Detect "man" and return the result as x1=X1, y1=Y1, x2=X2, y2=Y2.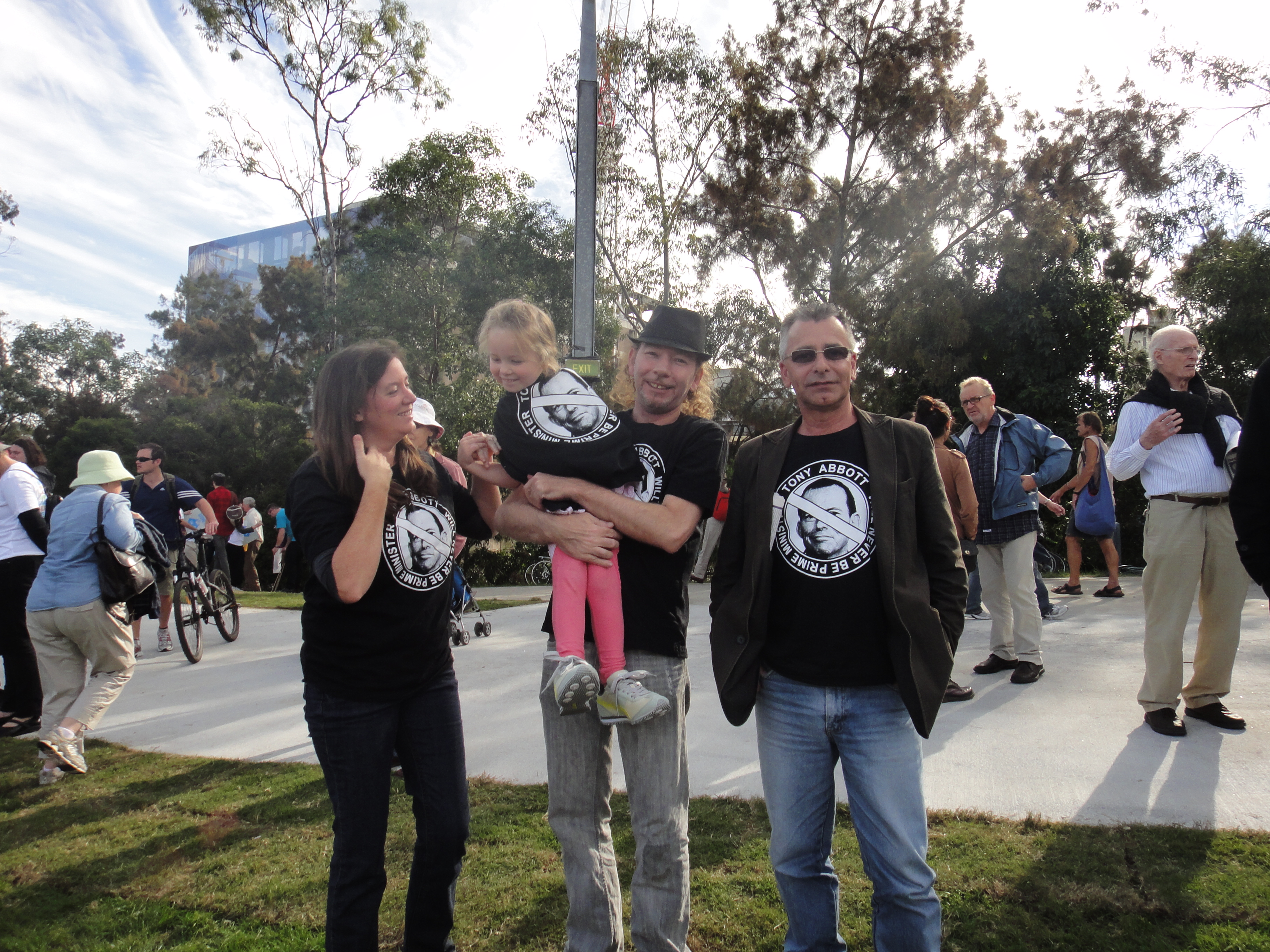
x1=42, y1=152, x2=76, y2=228.
